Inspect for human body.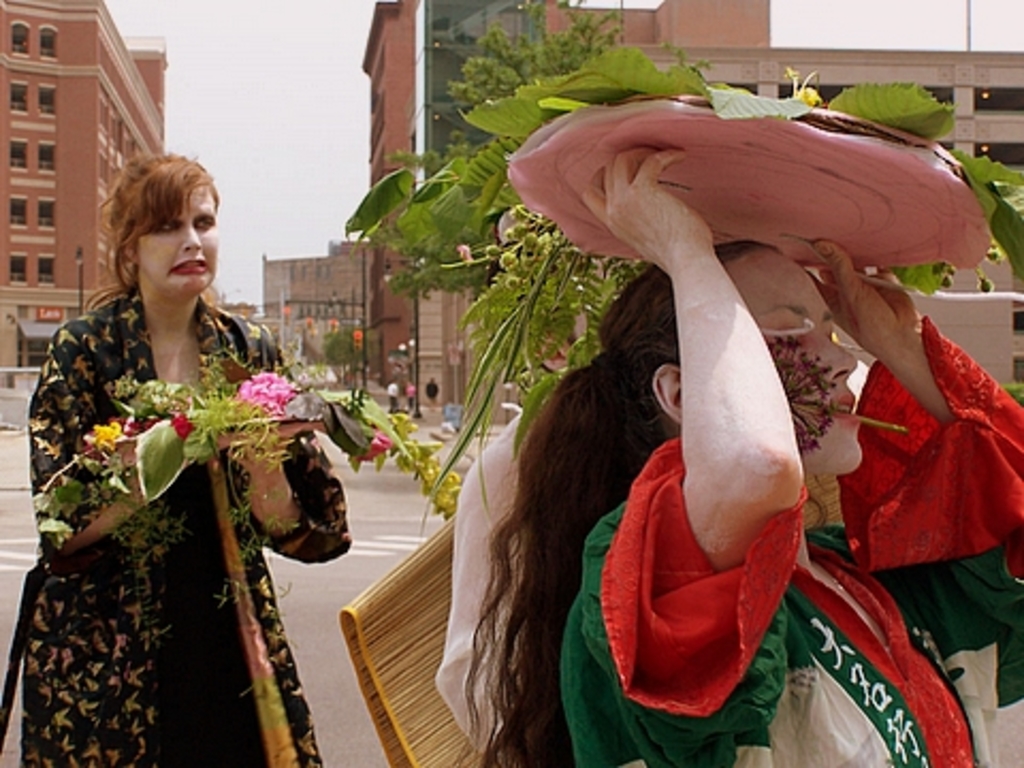
Inspection: detection(427, 194, 919, 753).
